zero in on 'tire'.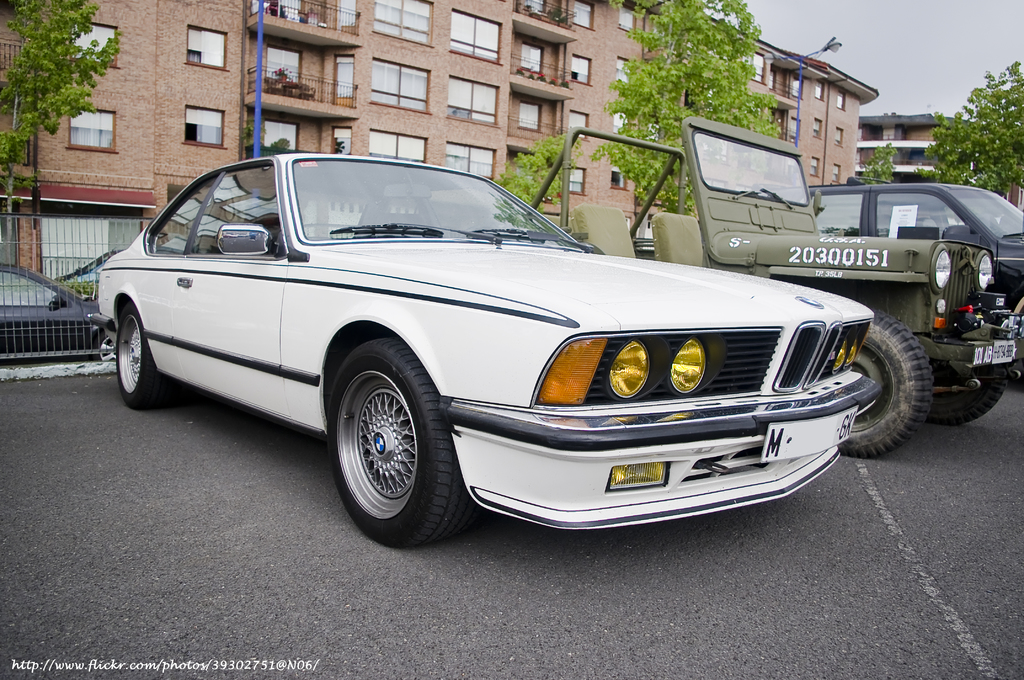
Zeroed in: locate(95, 335, 120, 364).
